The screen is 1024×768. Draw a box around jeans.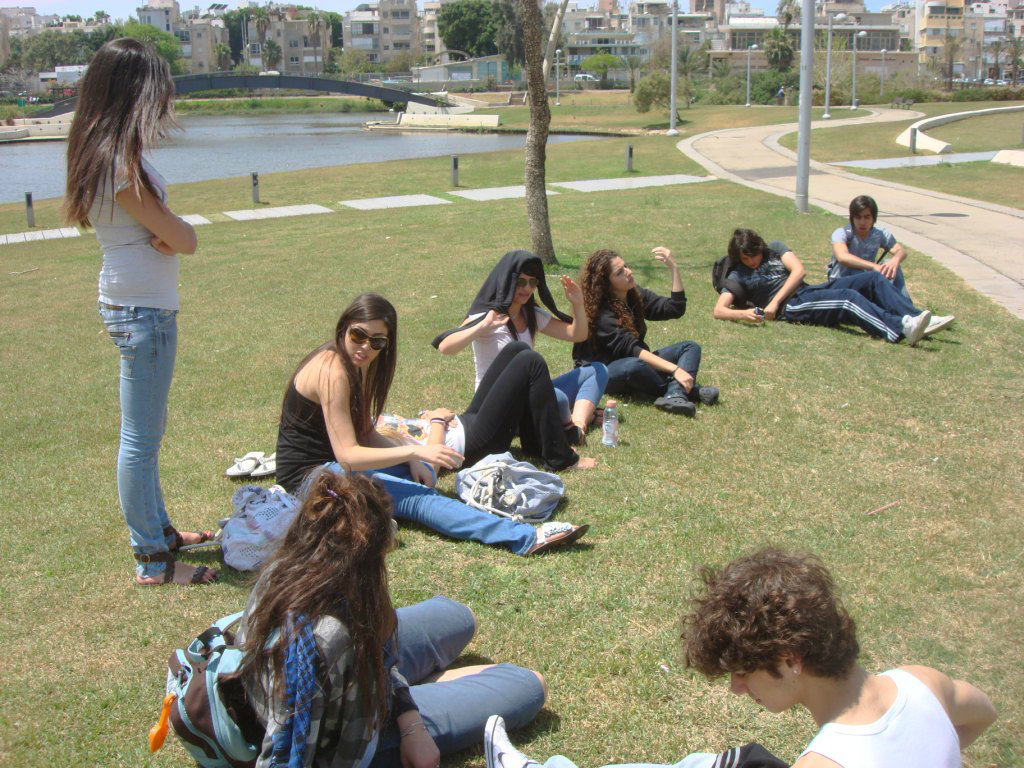
x1=87, y1=286, x2=187, y2=586.
